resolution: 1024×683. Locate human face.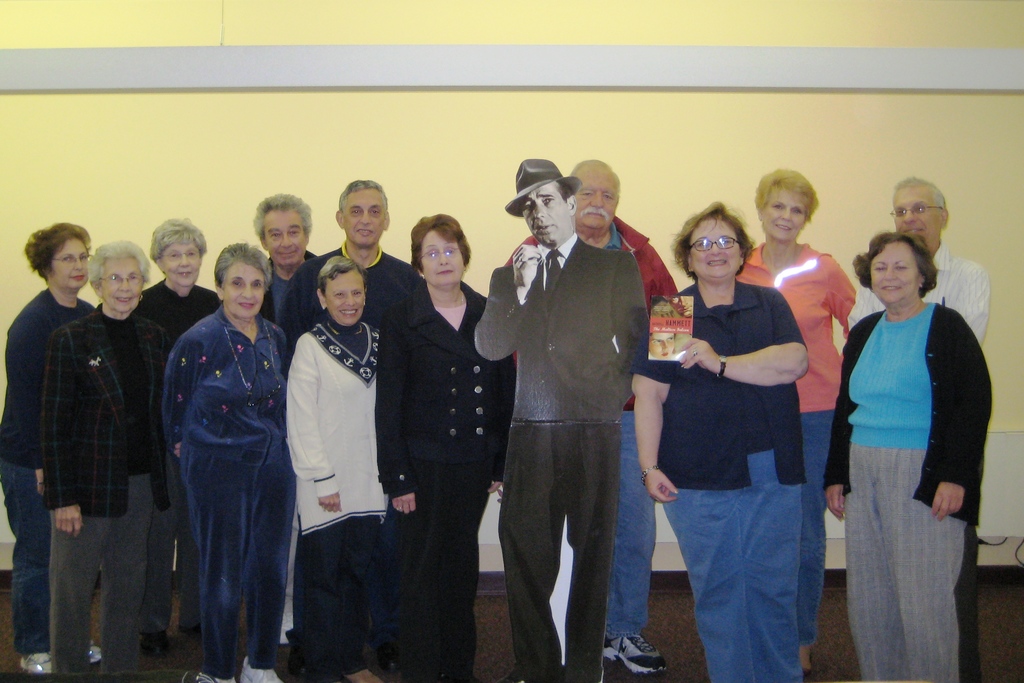
893,181,938,243.
